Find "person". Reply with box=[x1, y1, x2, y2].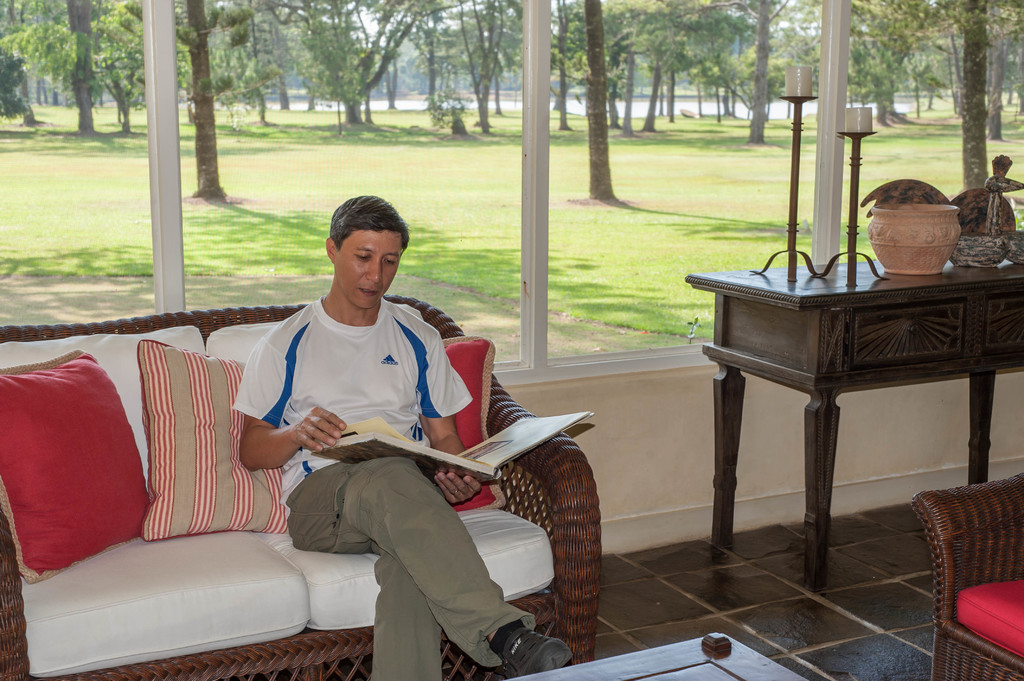
box=[208, 196, 518, 646].
